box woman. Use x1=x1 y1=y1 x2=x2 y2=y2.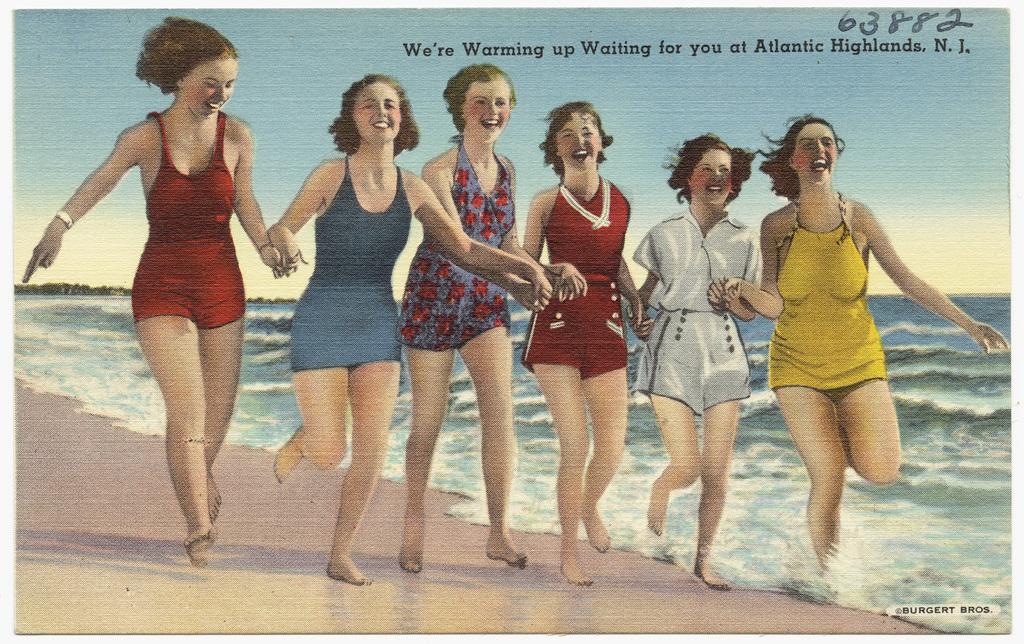
x1=399 y1=64 x2=581 y2=569.
